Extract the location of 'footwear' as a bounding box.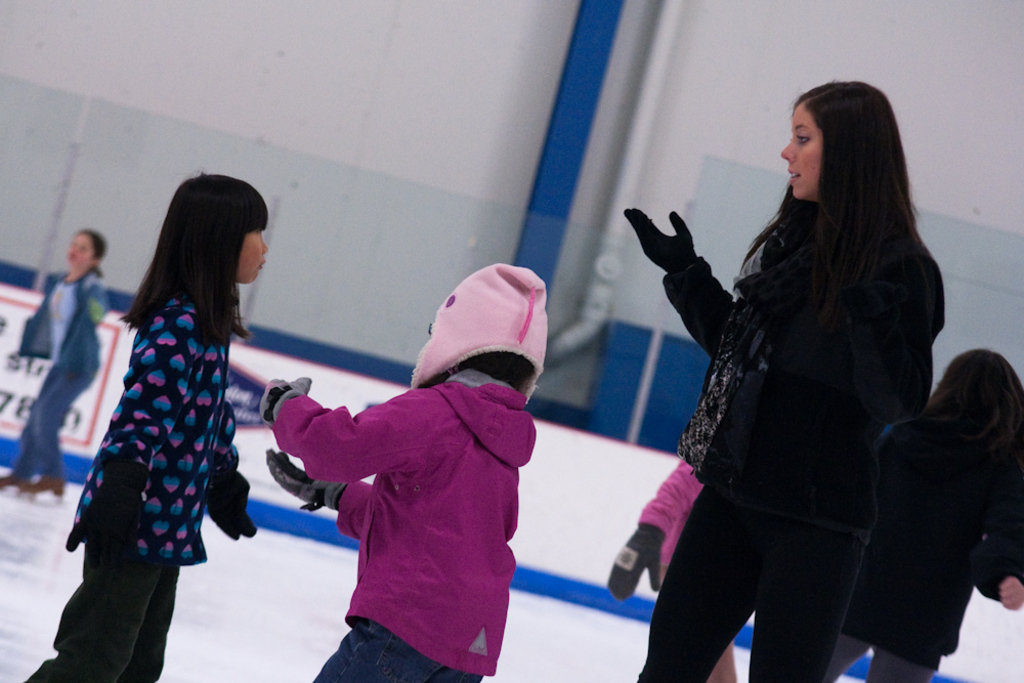
[17,473,65,494].
